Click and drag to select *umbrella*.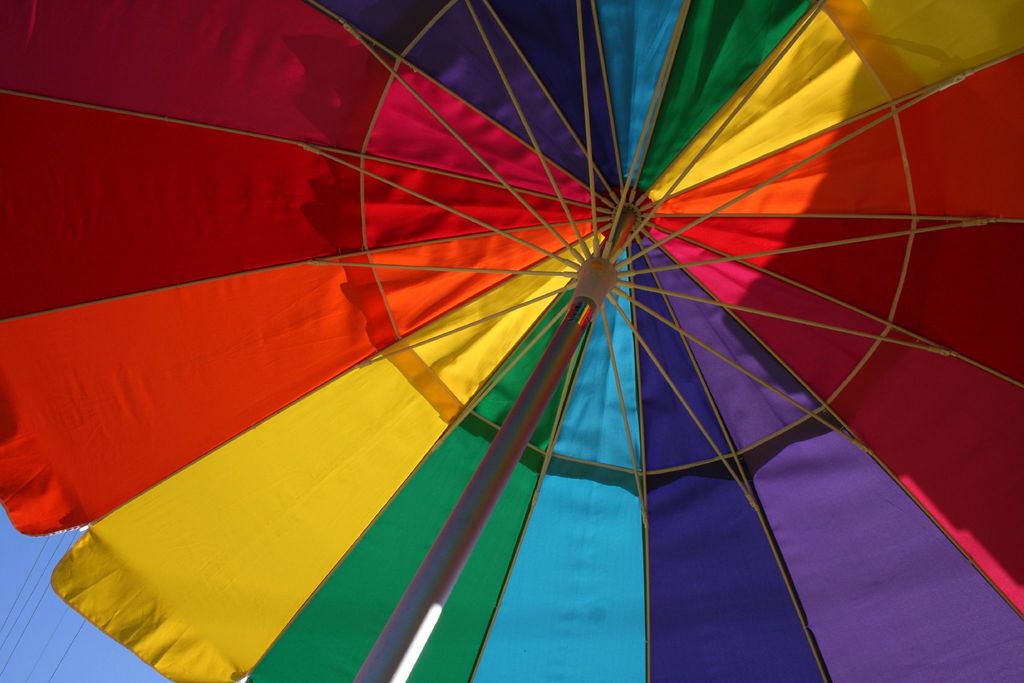
Selection: bbox(0, 0, 1023, 682).
